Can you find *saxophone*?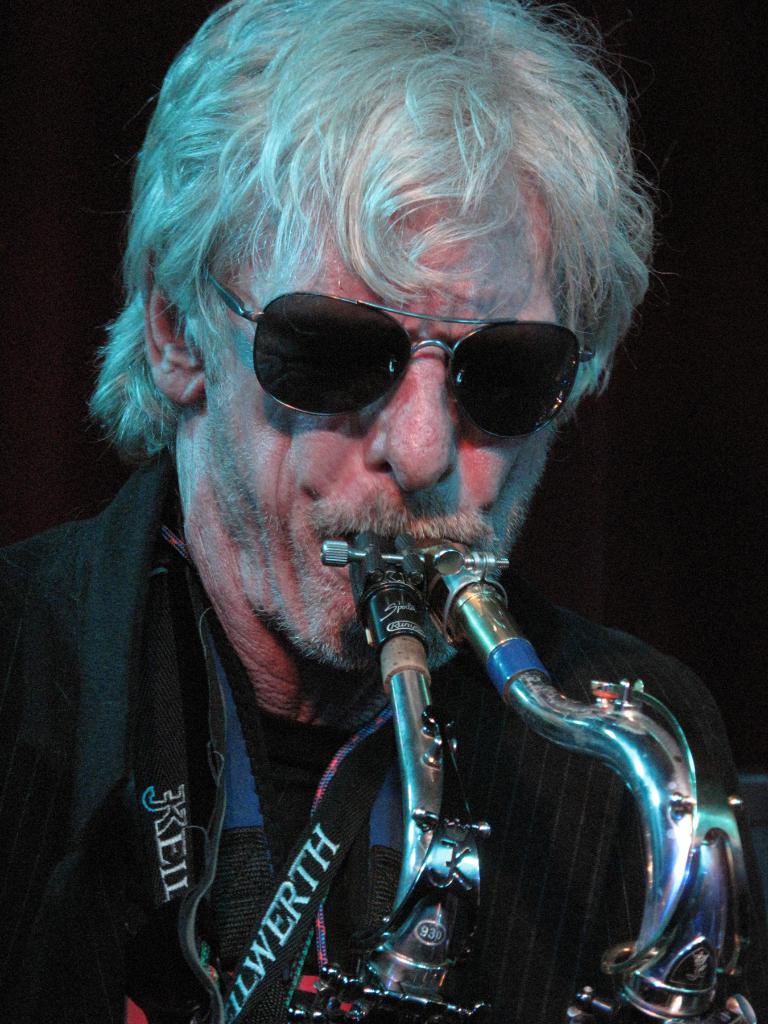
Yes, bounding box: left=281, top=541, right=751, bottom=1023.
